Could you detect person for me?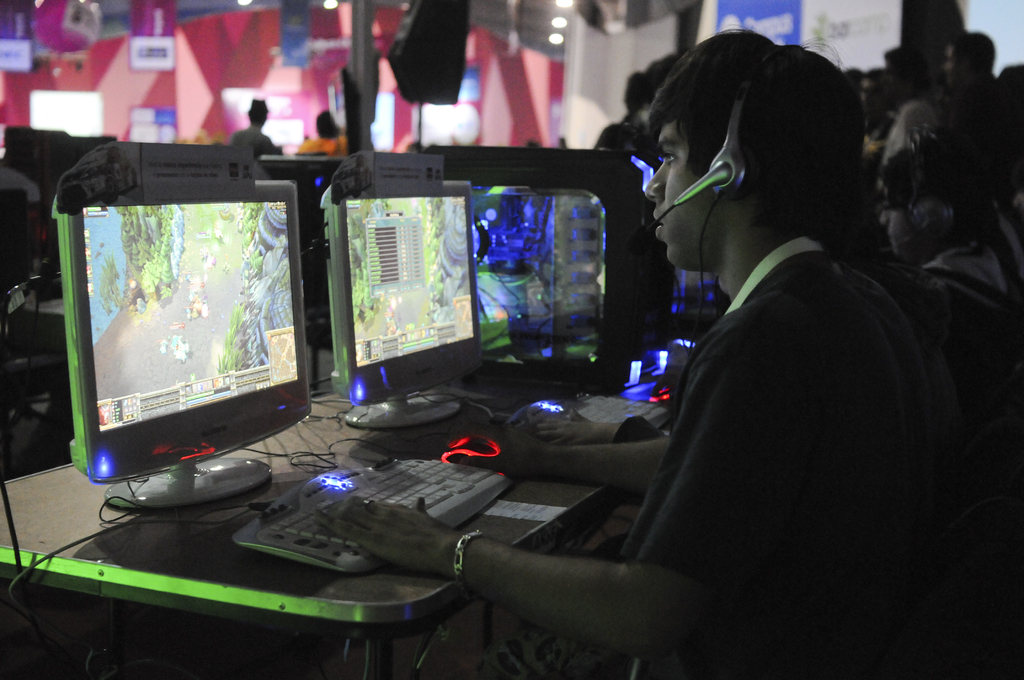
Detection result: {"x1": 227, "y1": 95, "x2": 281, "y2": 154}.
